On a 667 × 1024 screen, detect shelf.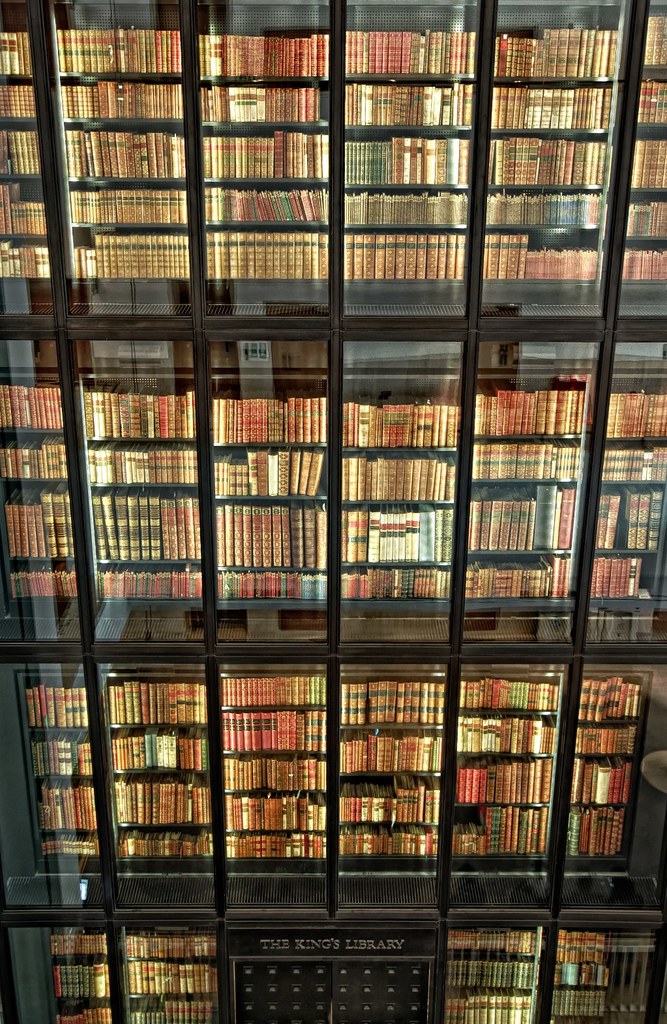
bbox(438, 651, 569, 919).
